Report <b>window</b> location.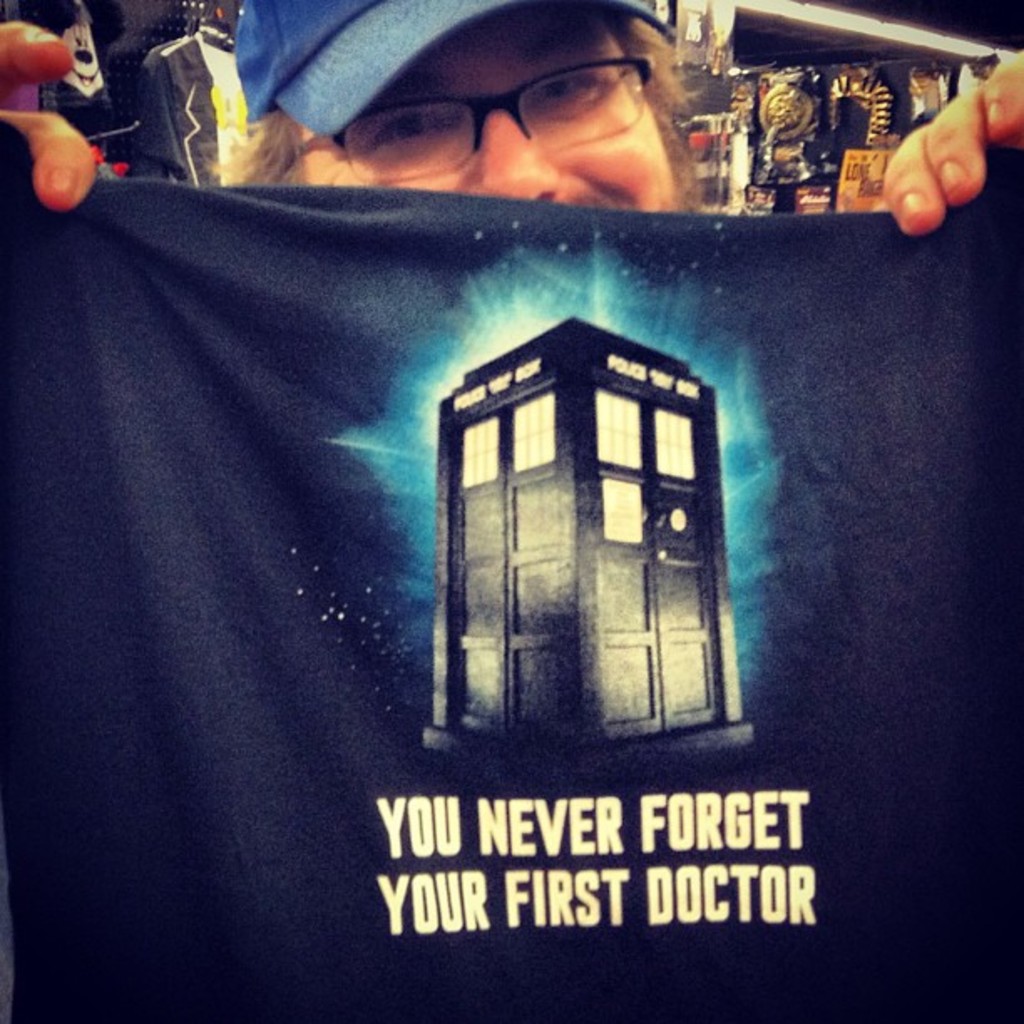
Report: (x1=443, y1=651, x2=507, y2=751).
